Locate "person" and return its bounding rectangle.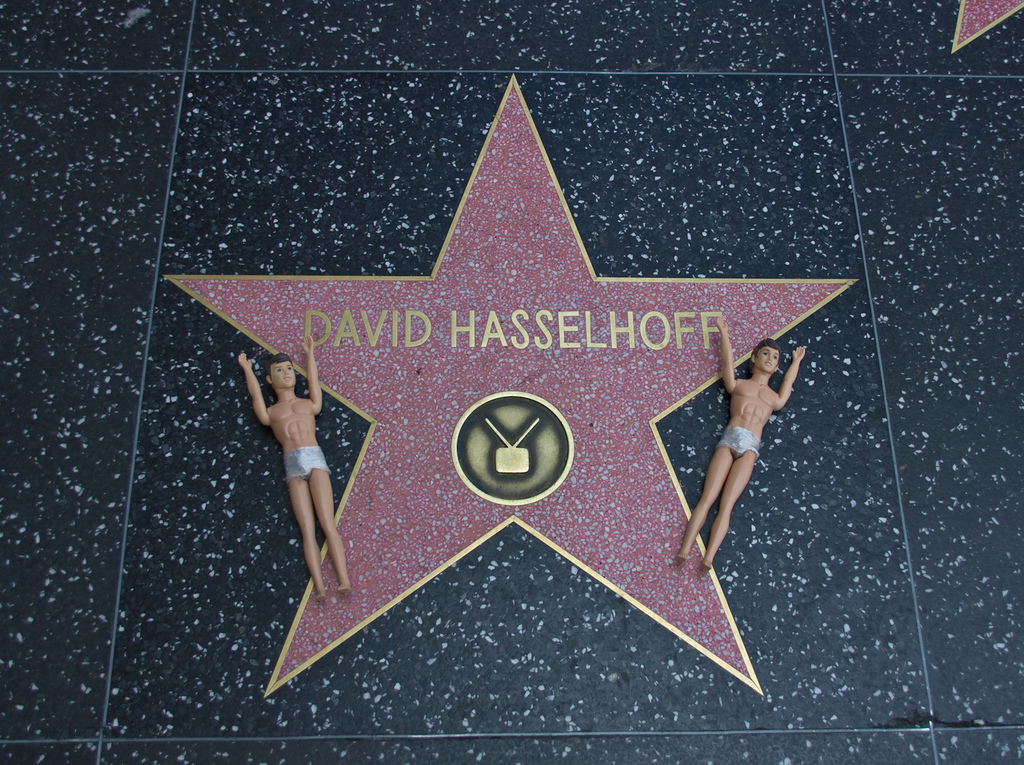
[x1=675, y1=307, x2=802, y2=606].
